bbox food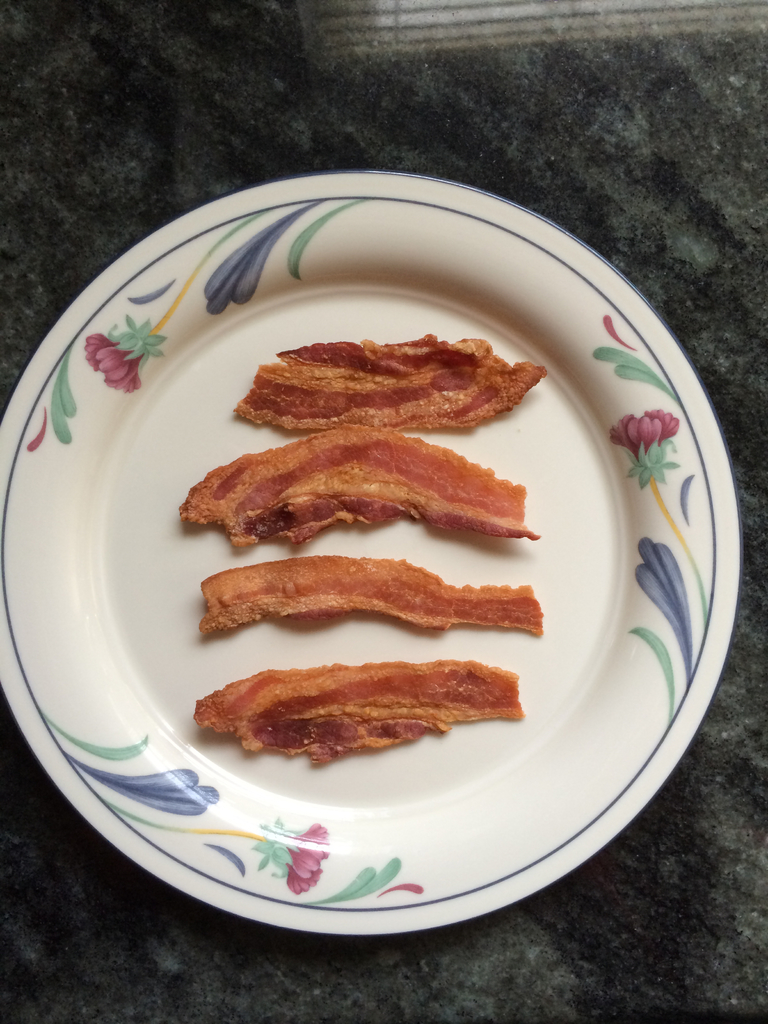
locate(225, 330, 552, 421)
